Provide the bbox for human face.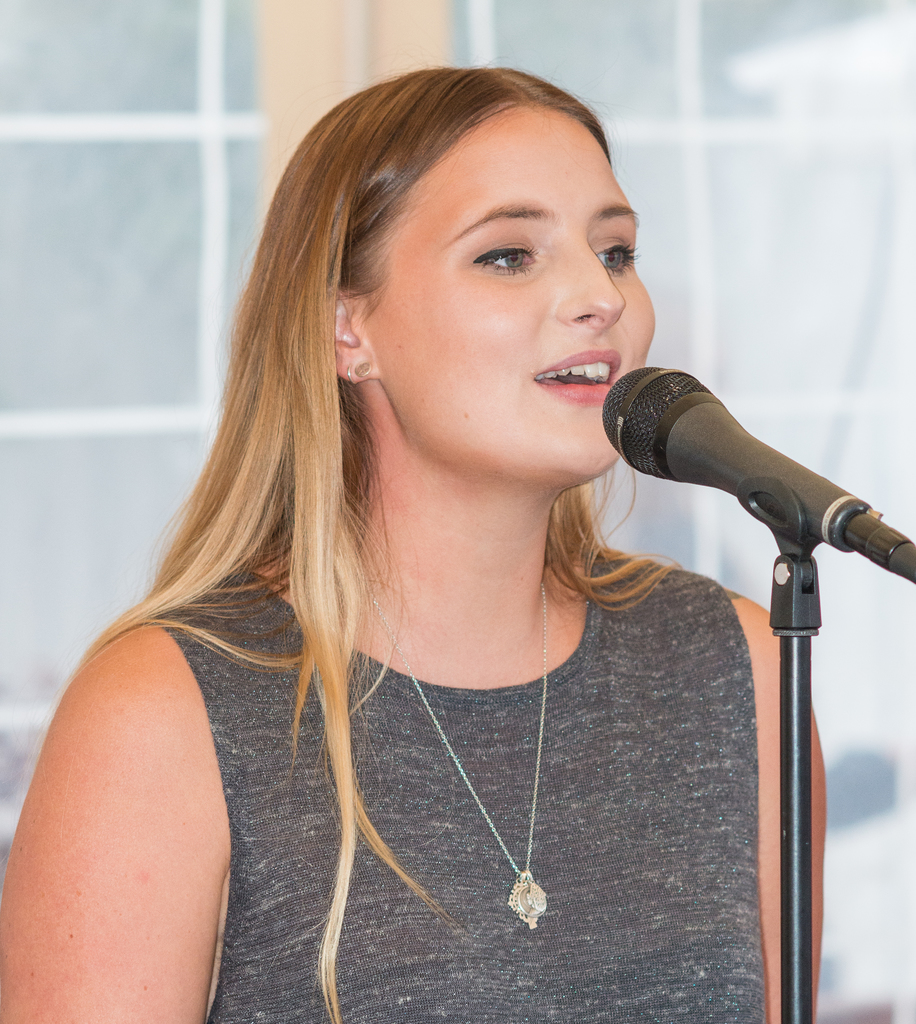
(350, 113, 657, 474).
